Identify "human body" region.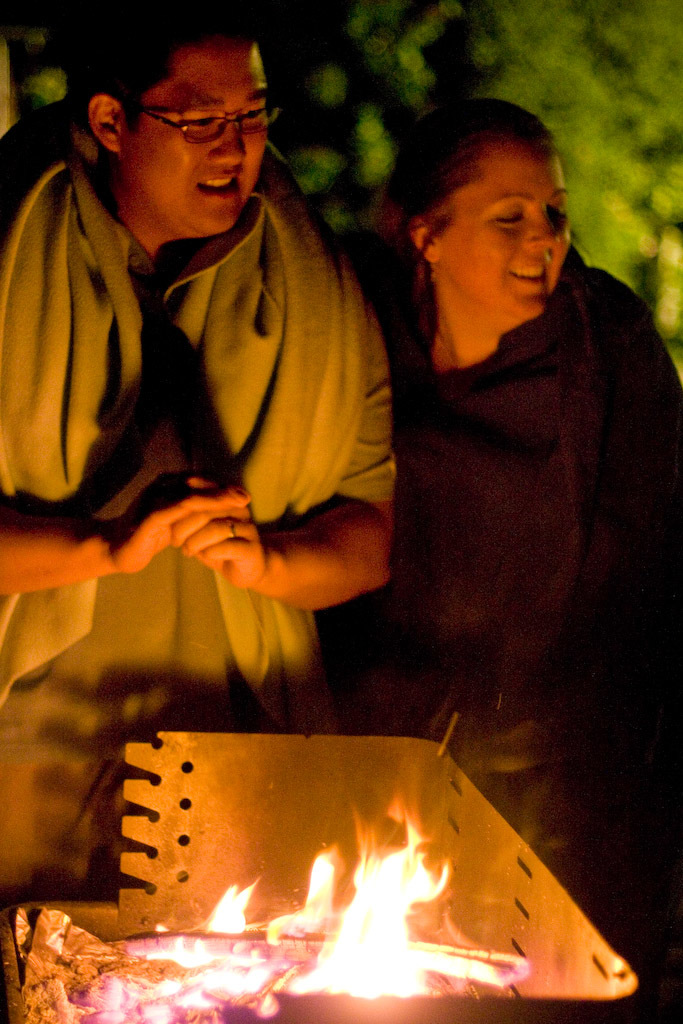
Region: <box>313,253,682,994</box>.
